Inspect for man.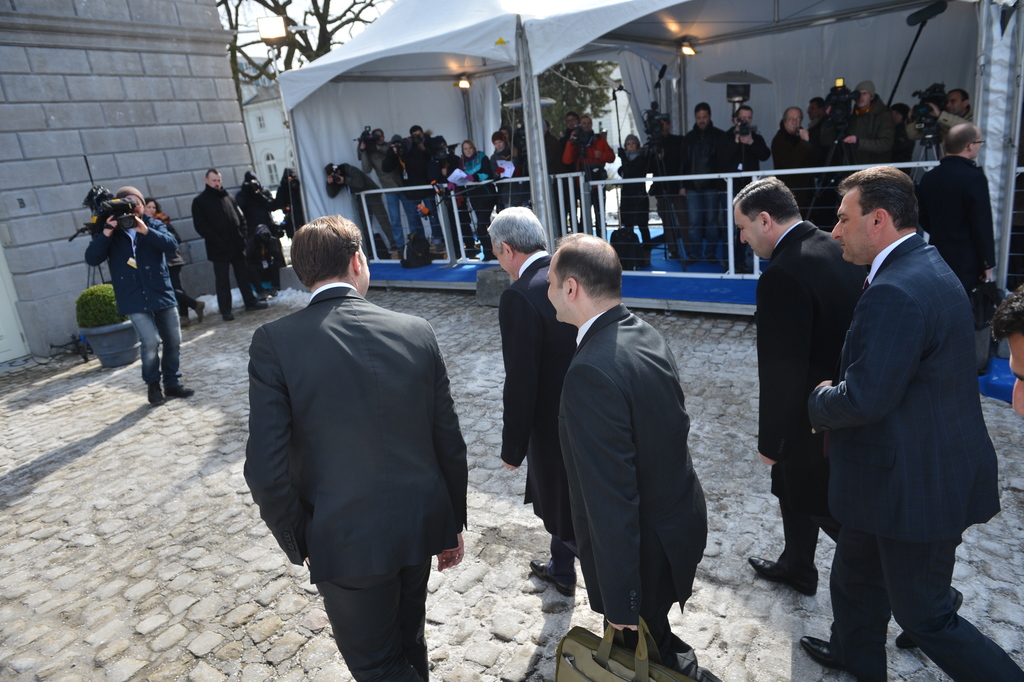
Inspection: [left=275, top=167, right=301, bottom=240].
